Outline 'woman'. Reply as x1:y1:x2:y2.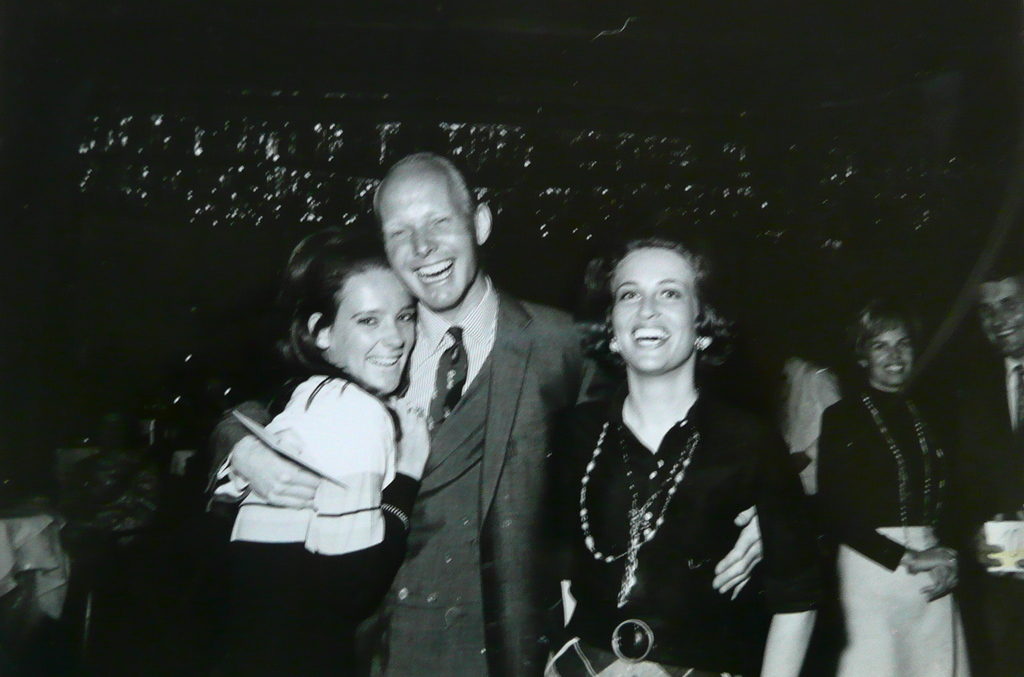
551:222:791:653.
